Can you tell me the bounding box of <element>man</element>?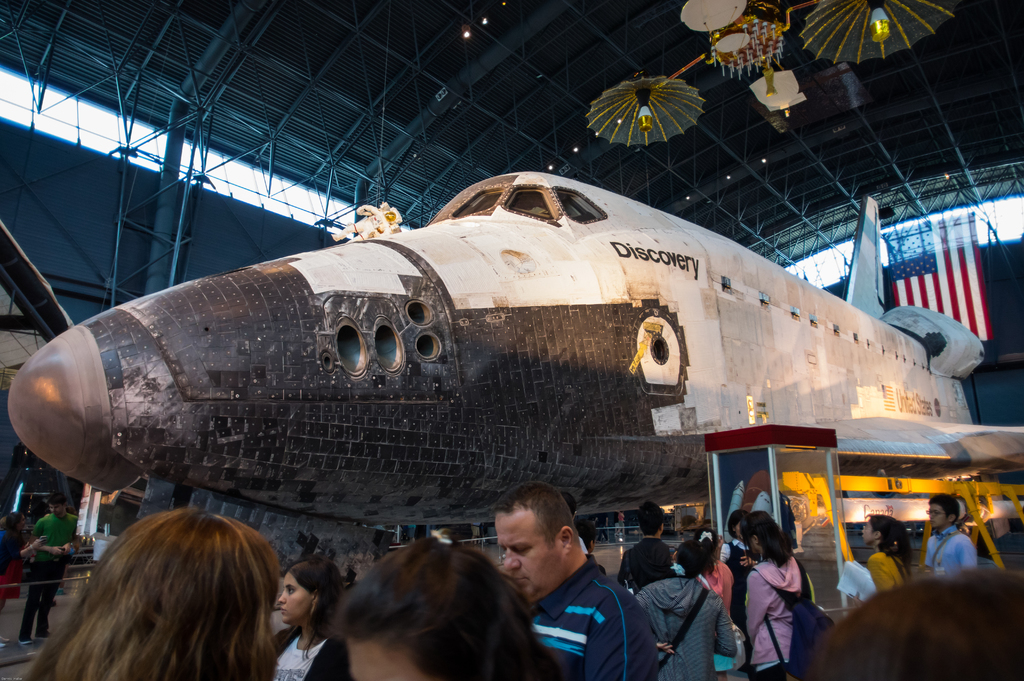
497 474 657 680.
